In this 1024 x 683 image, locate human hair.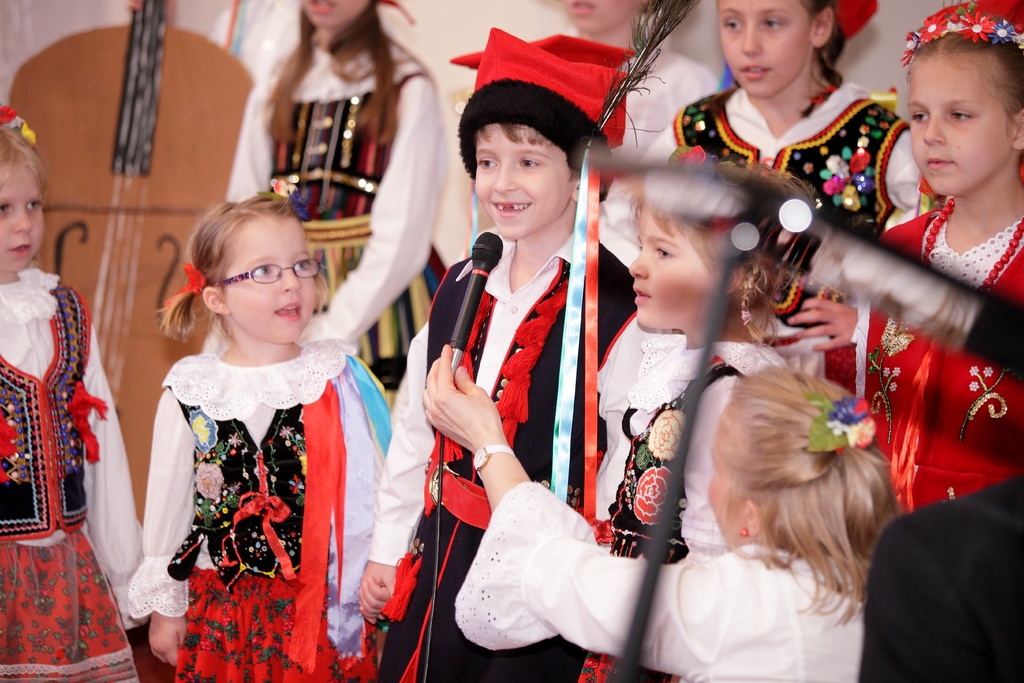
Bounding box: crop(248, 0, 399, 171).
